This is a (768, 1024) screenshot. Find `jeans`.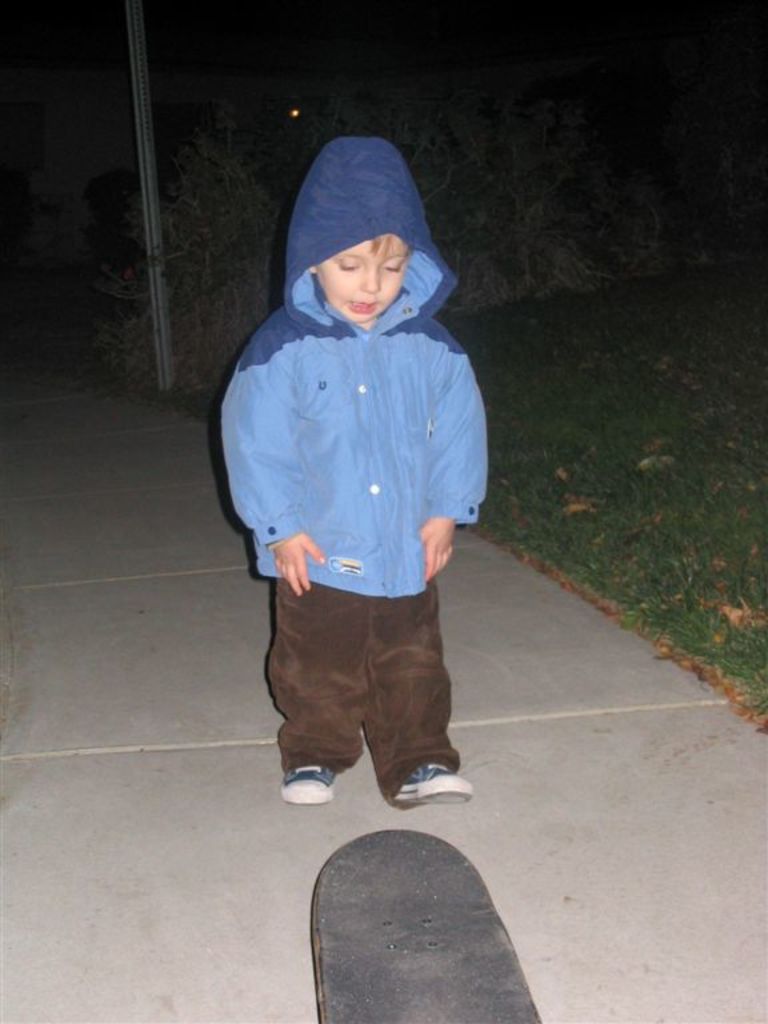
Bounding box: [left=253, top=556, right=476, bottom=815].
